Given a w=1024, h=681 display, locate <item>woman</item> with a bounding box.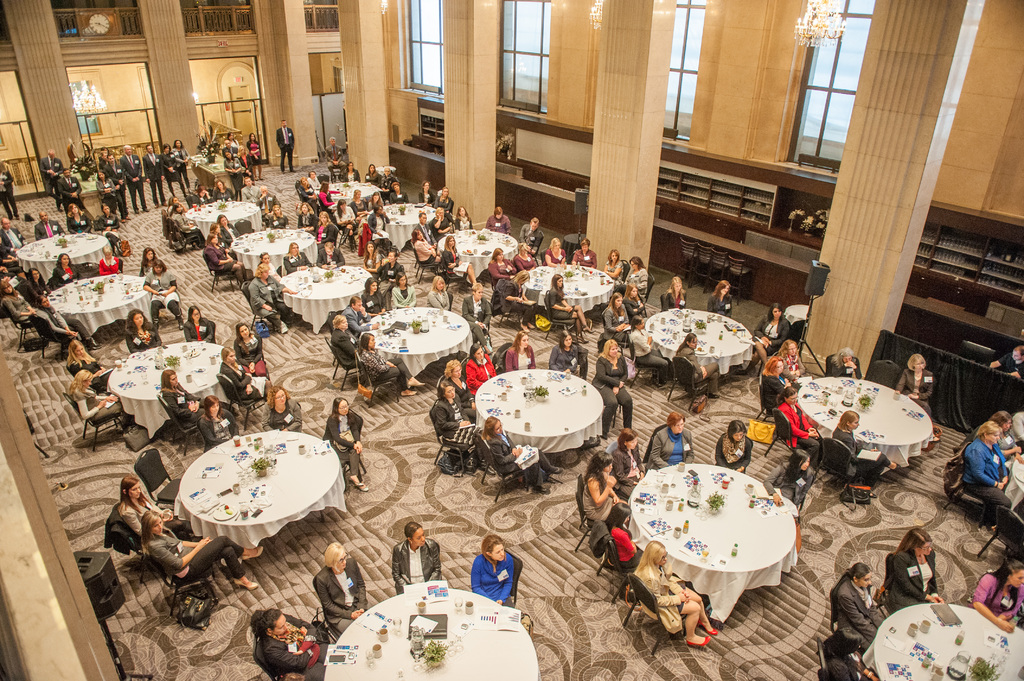
Located: 138:246:164:277.
